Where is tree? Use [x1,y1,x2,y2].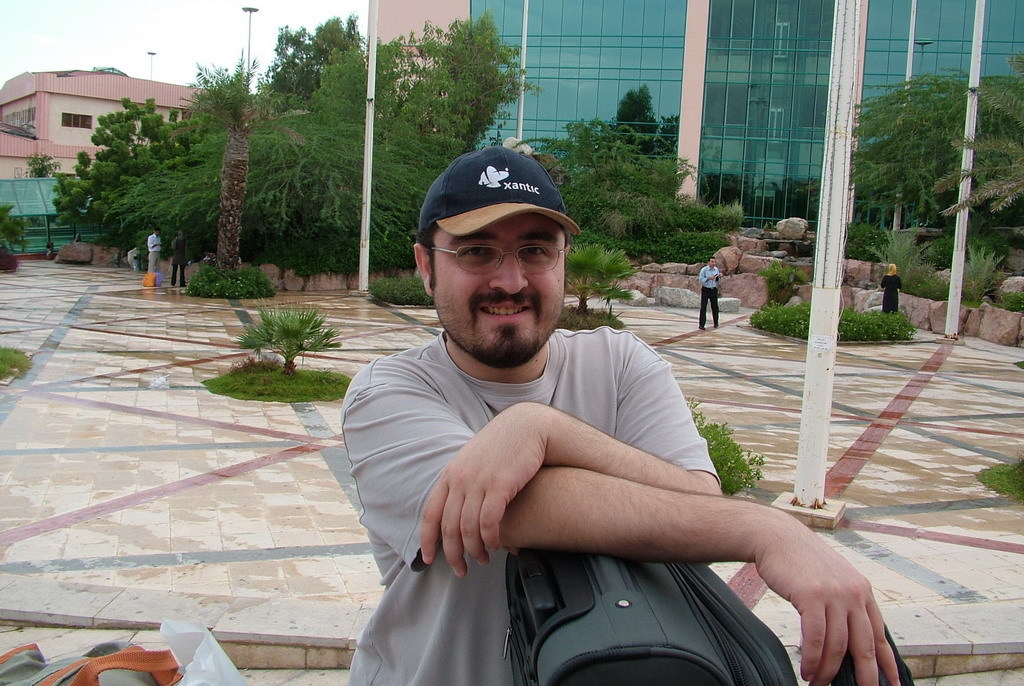
[102,85,453,277].
